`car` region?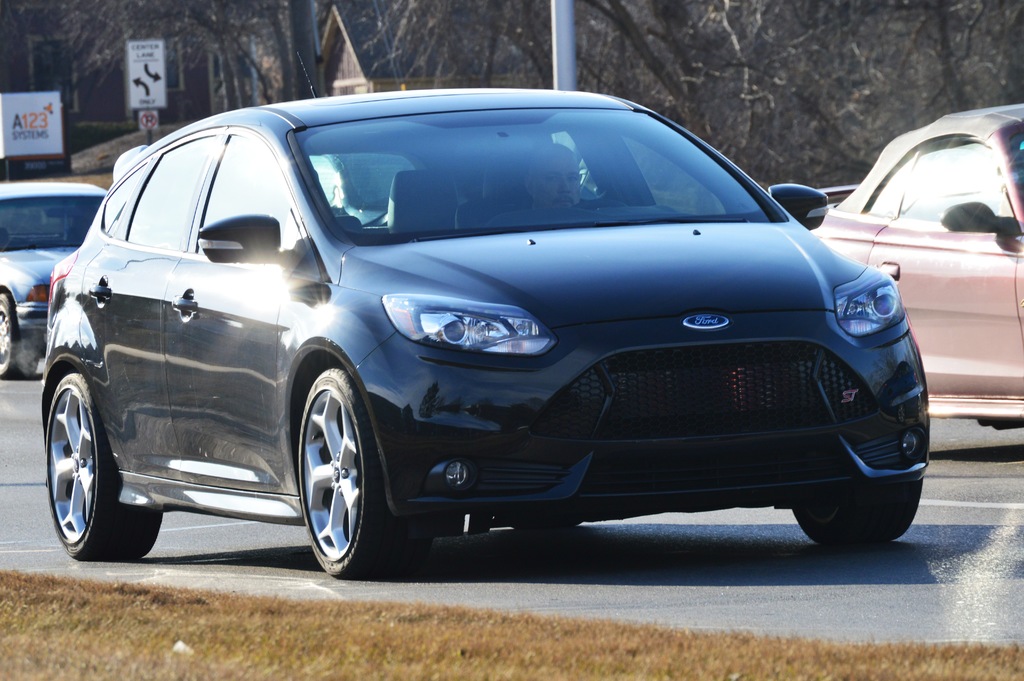
19,90,947,584
